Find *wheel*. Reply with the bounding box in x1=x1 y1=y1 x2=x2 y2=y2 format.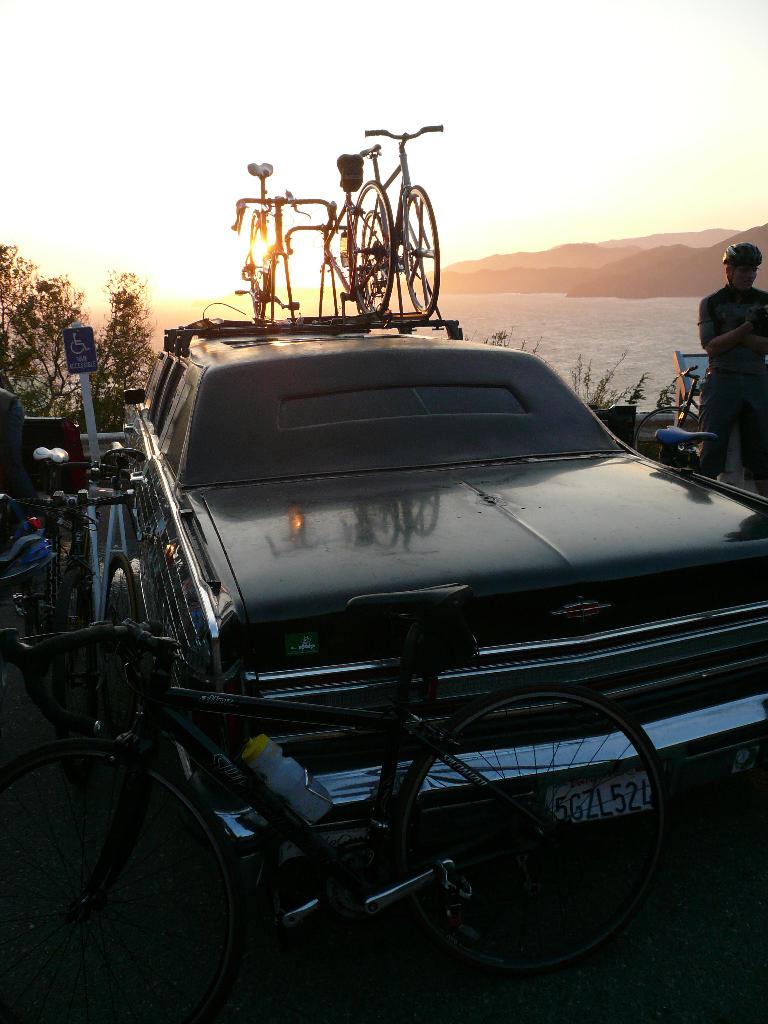
x1=635 y1=409 x2=705 y2=470.
